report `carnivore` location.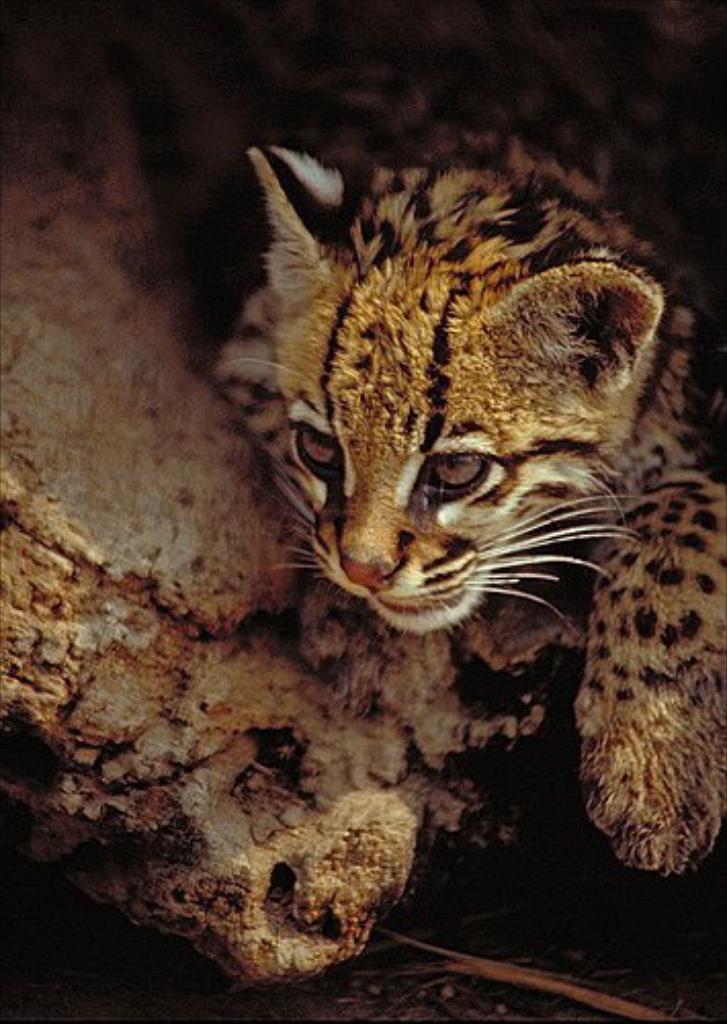
Report: box=[178, 0, 725, 920].
